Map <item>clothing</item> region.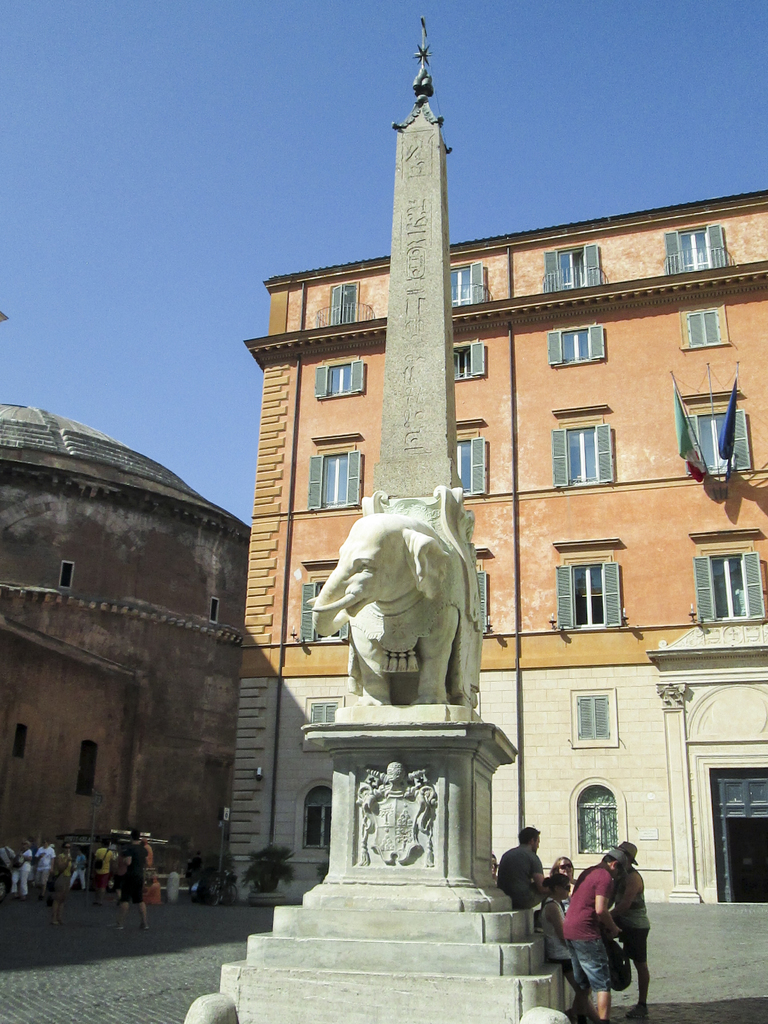
Mapped to Rect(117, 844, 148, 906).
